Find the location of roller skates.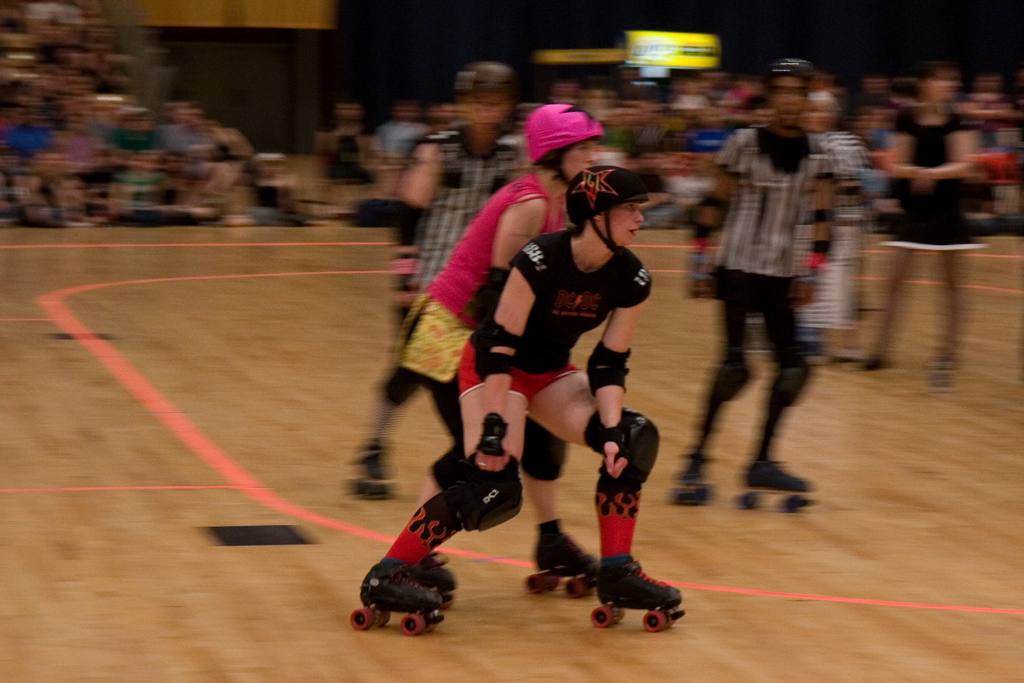
Location: 525/527/601/598.
